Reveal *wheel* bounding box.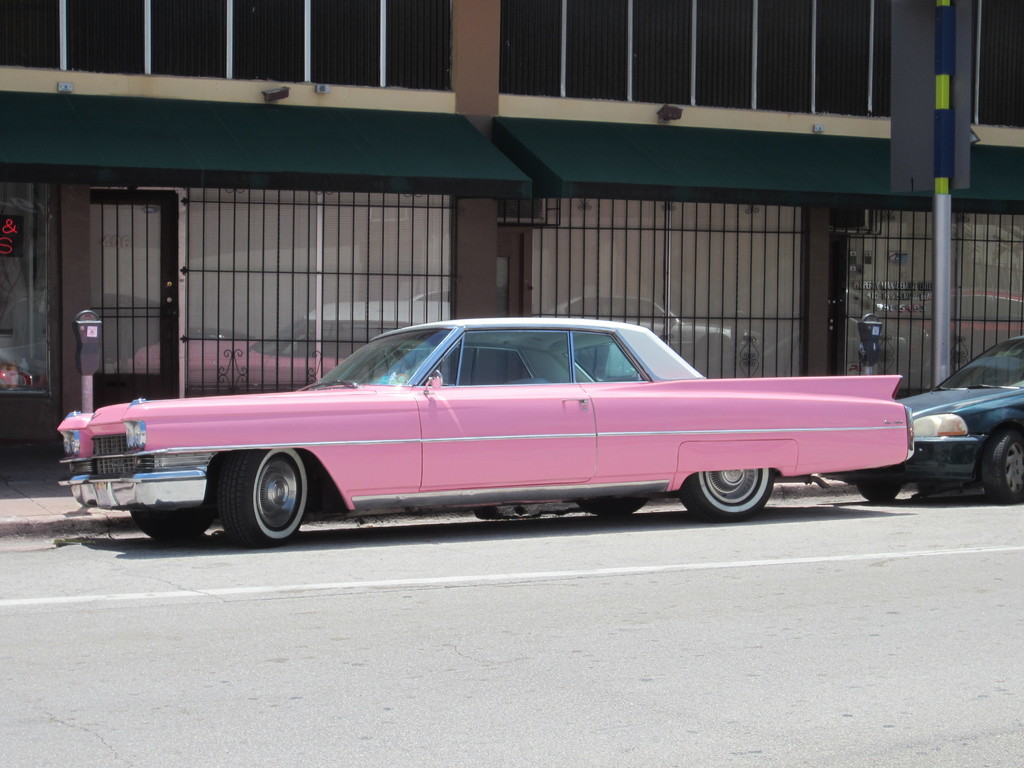
Revealed: box(677, 465, 773, 525).
